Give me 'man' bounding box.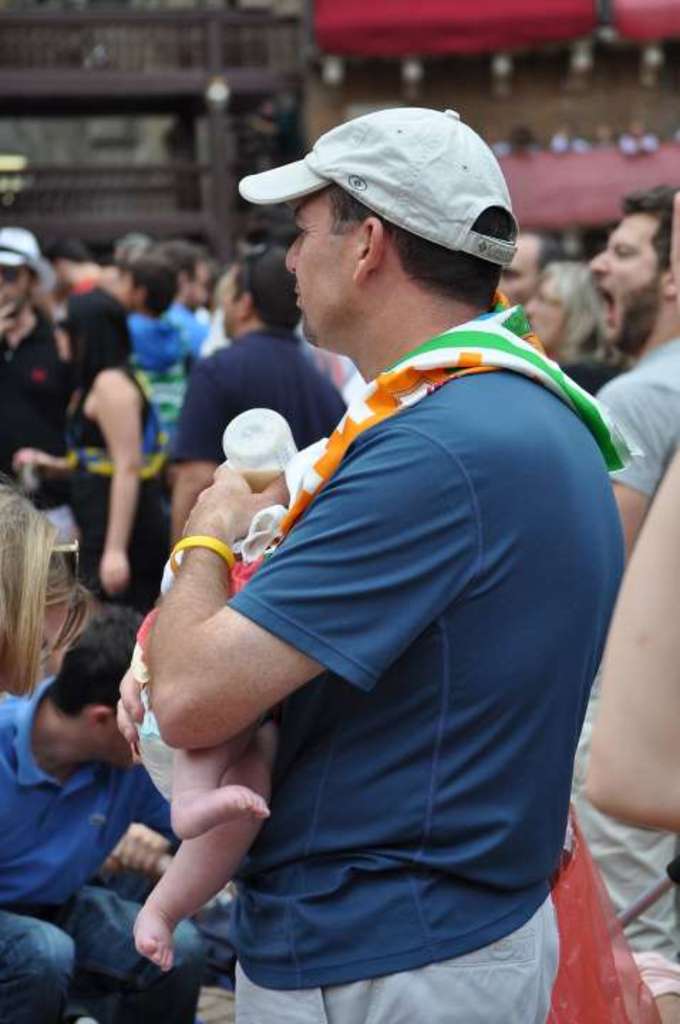
(119,95,623,1023).
